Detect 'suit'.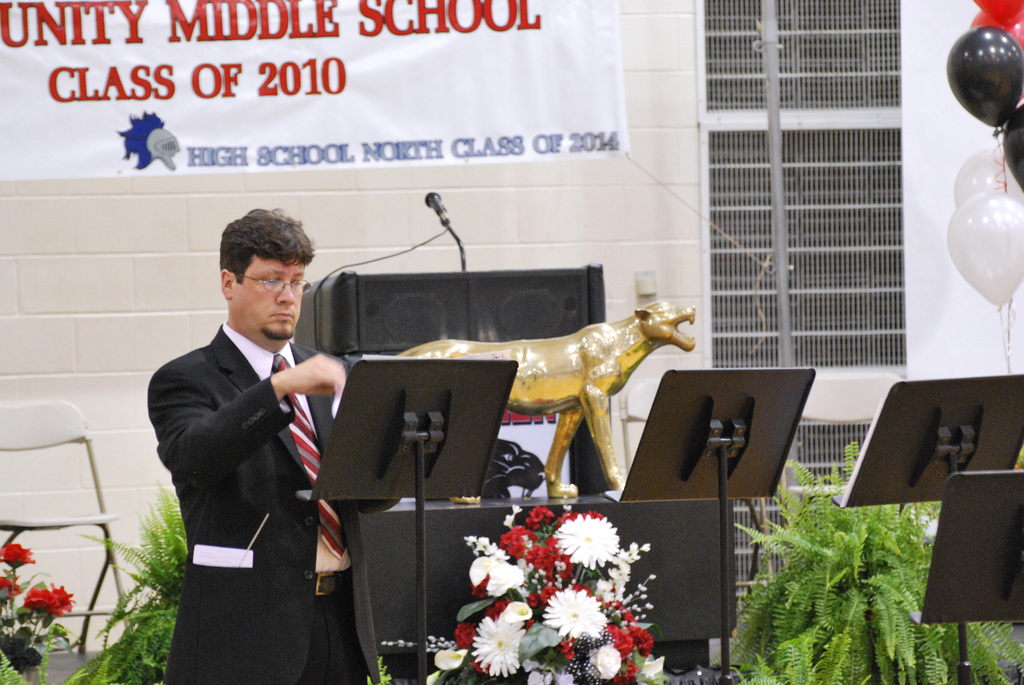
Detected at l=154, t=203, r=358, b=668.
